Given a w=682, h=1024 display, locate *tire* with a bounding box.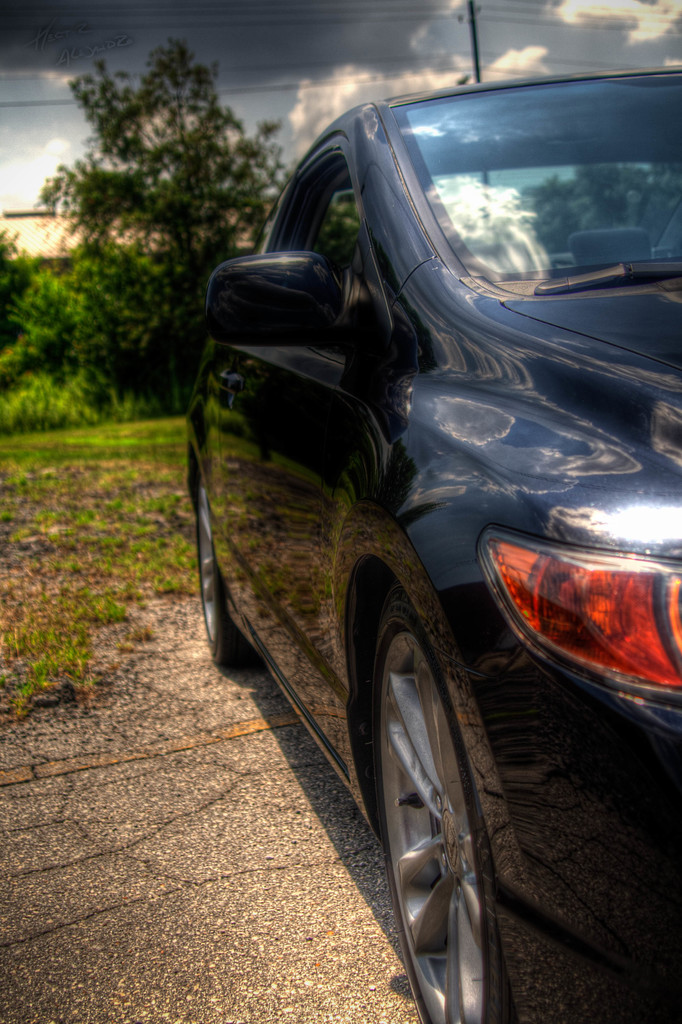
Located: Rect(374, 614, 647, 1023).
